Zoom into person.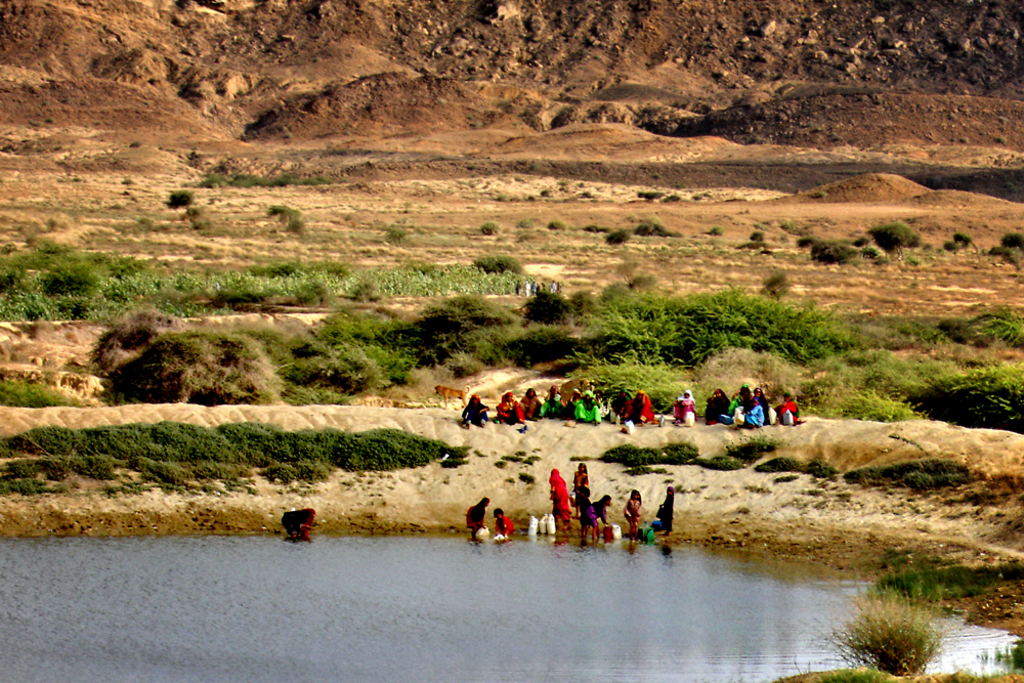
Zoom target: box=[738, 398, 768, 433].
